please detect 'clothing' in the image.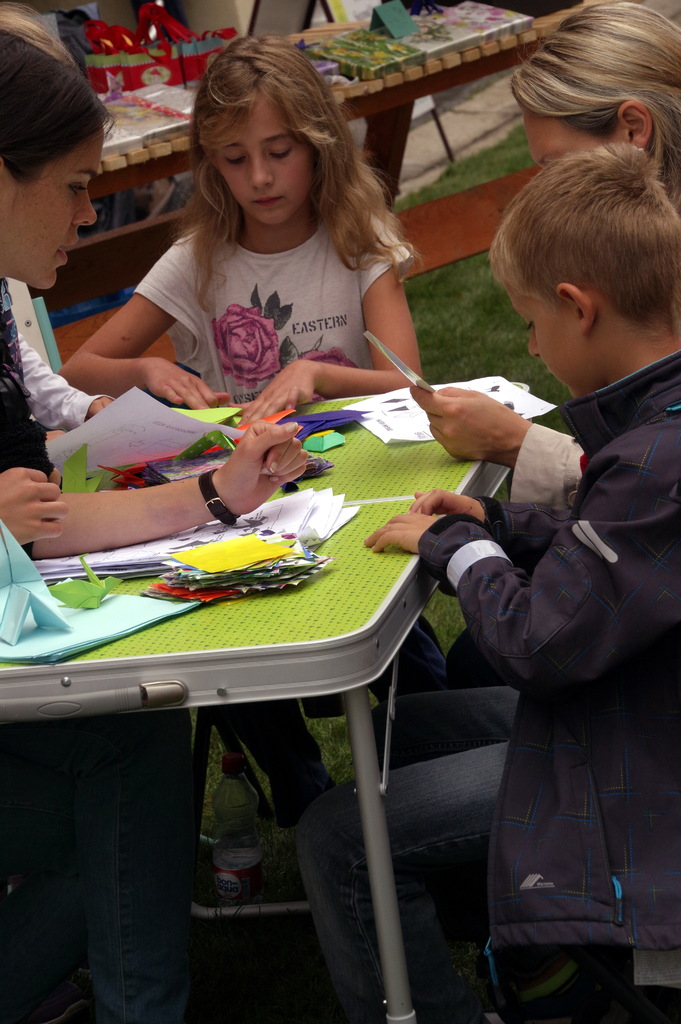
(x1=18, y1=324, x2=116, y2=431).
